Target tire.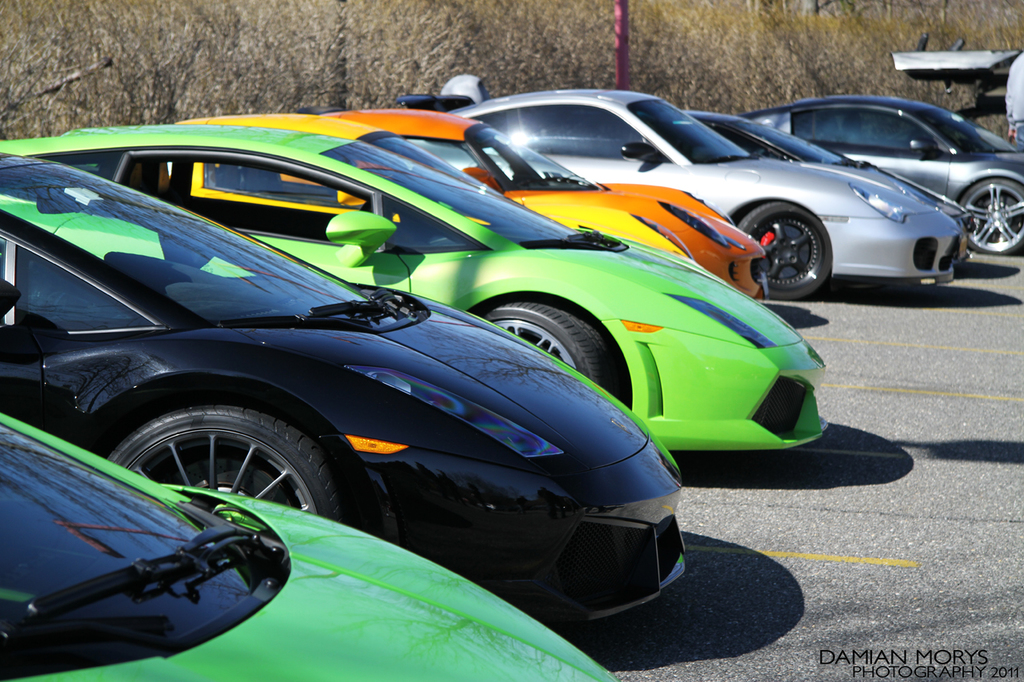
Target region: <region>739, 201, 833, 299</region>.
